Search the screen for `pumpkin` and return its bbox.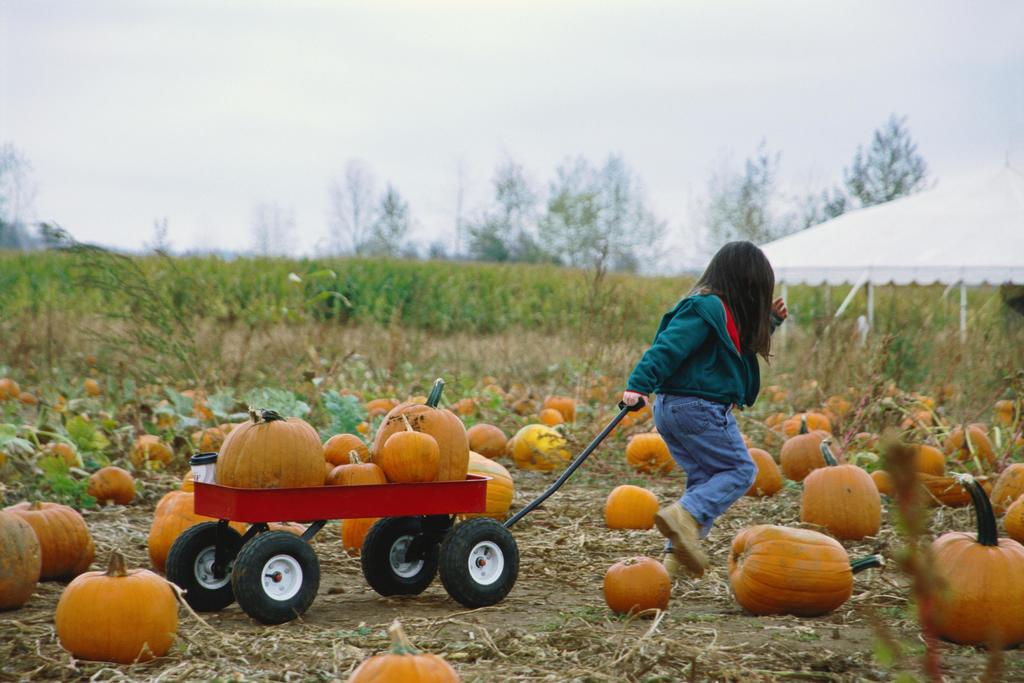
Found: box=[508, 420, 572, 472].
